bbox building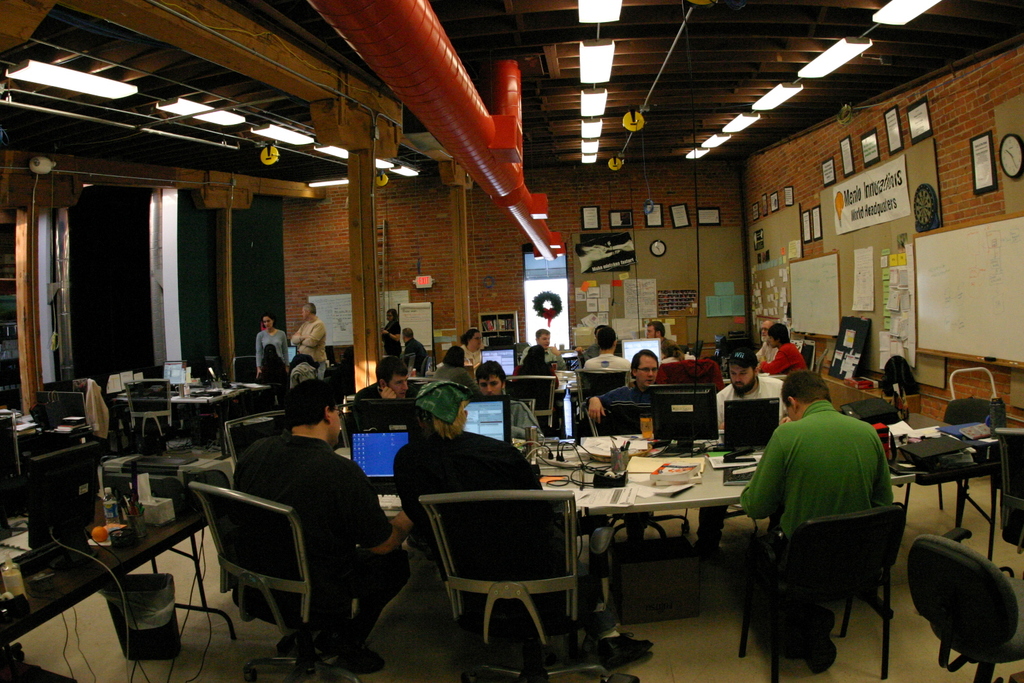
0/0/1023/682
